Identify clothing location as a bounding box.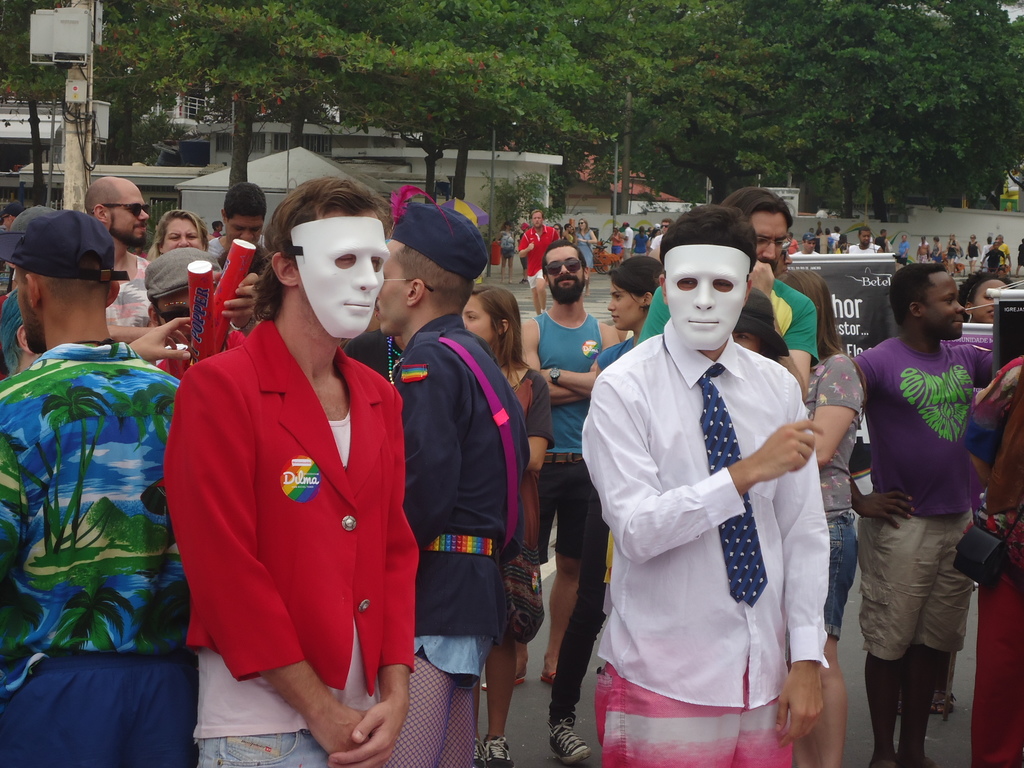
[left=161, top=315, right=420, bottom=767].
